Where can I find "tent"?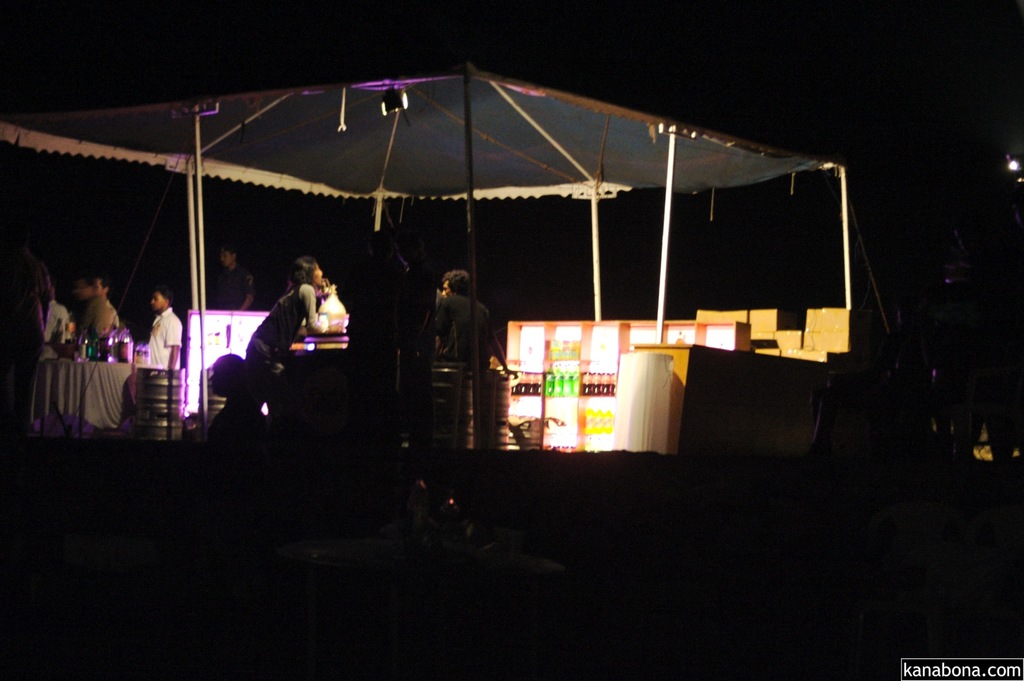
You can find it at (left=85, top=94, right=803, bottom=418).
